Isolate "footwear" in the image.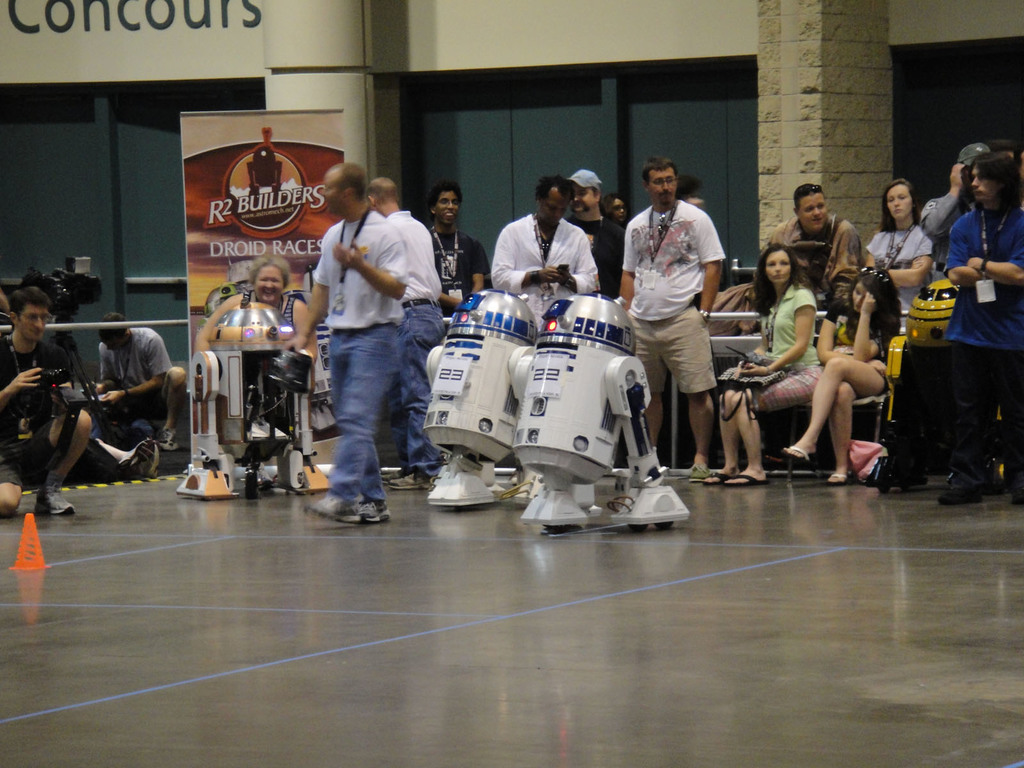
Isolated region: x1=775, y1=440, x2=810, y2=461.
